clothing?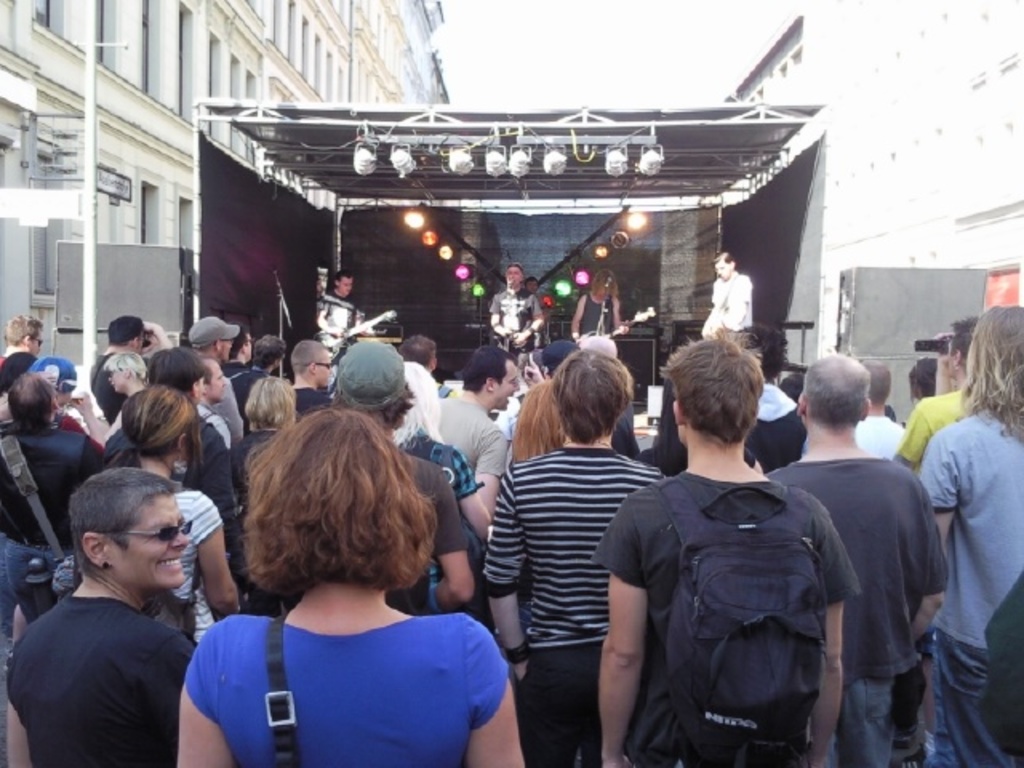
(x1=398, y1=448, x2=485, y2=565)
